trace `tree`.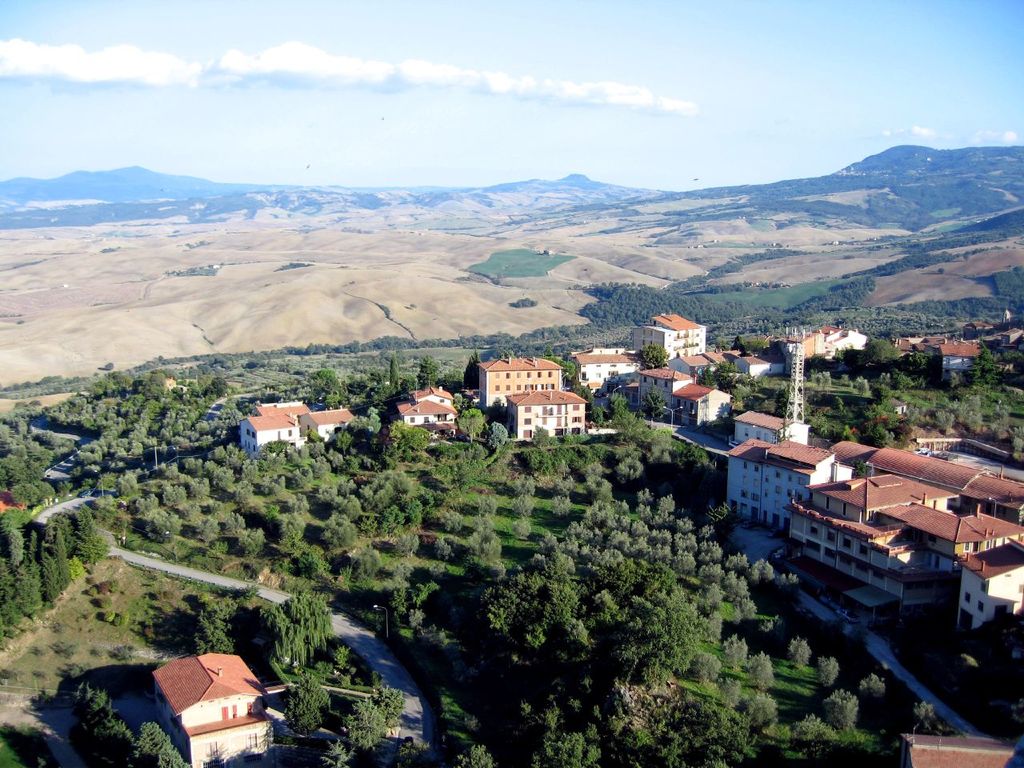
Traced to bbox(610, 398, 662, 462).
